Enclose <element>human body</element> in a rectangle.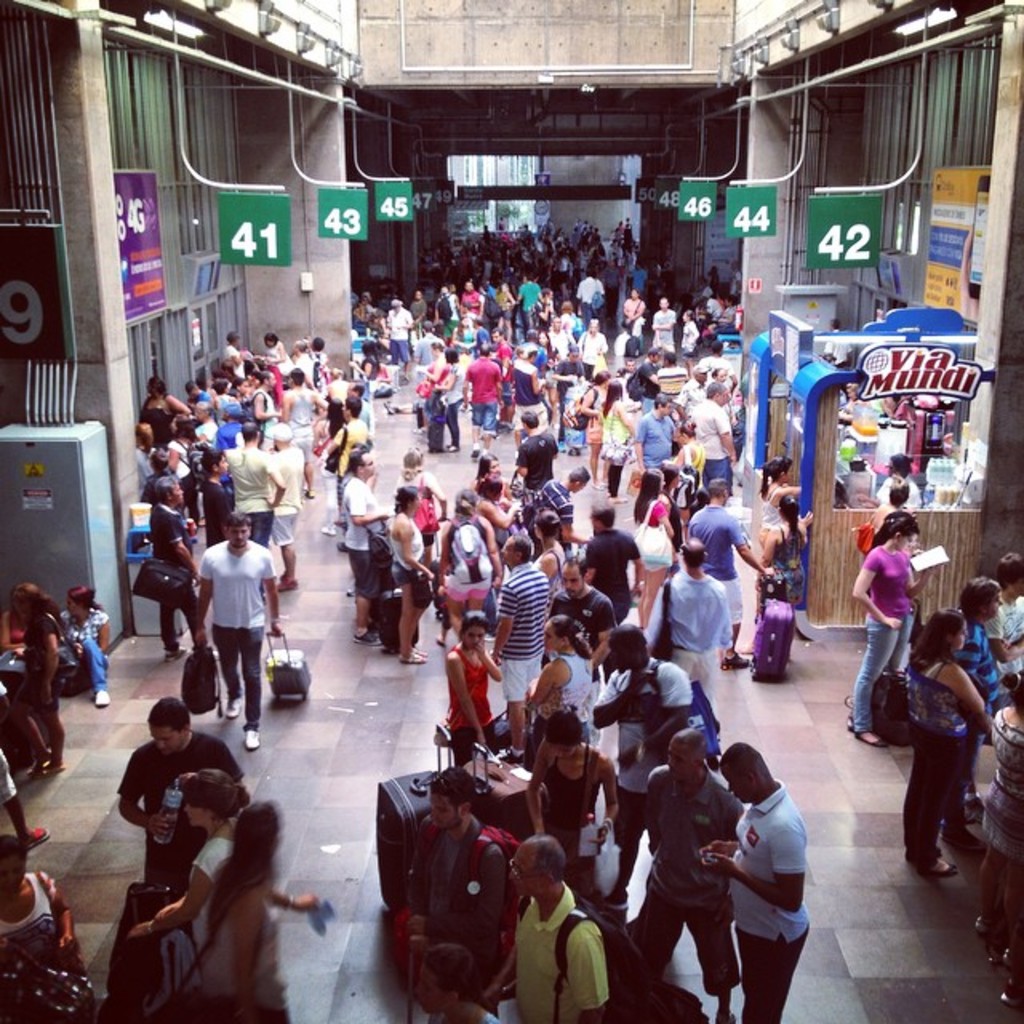
(left=630, top=464, right=675, bottom=614).
